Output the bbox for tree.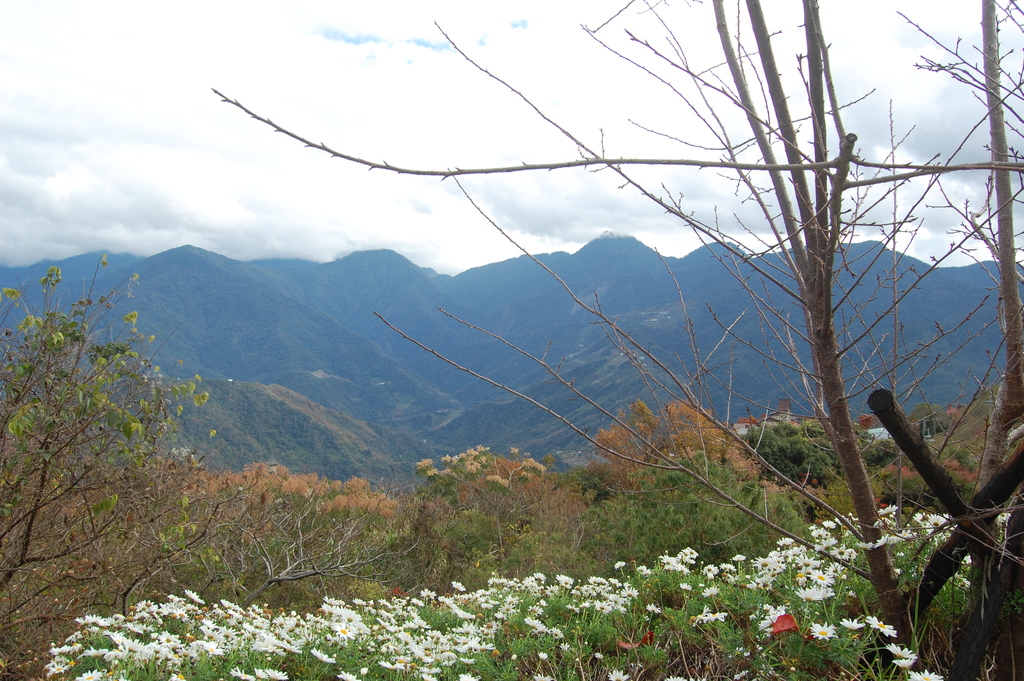
x1=416, y1=445, x2=544, y2=558.
